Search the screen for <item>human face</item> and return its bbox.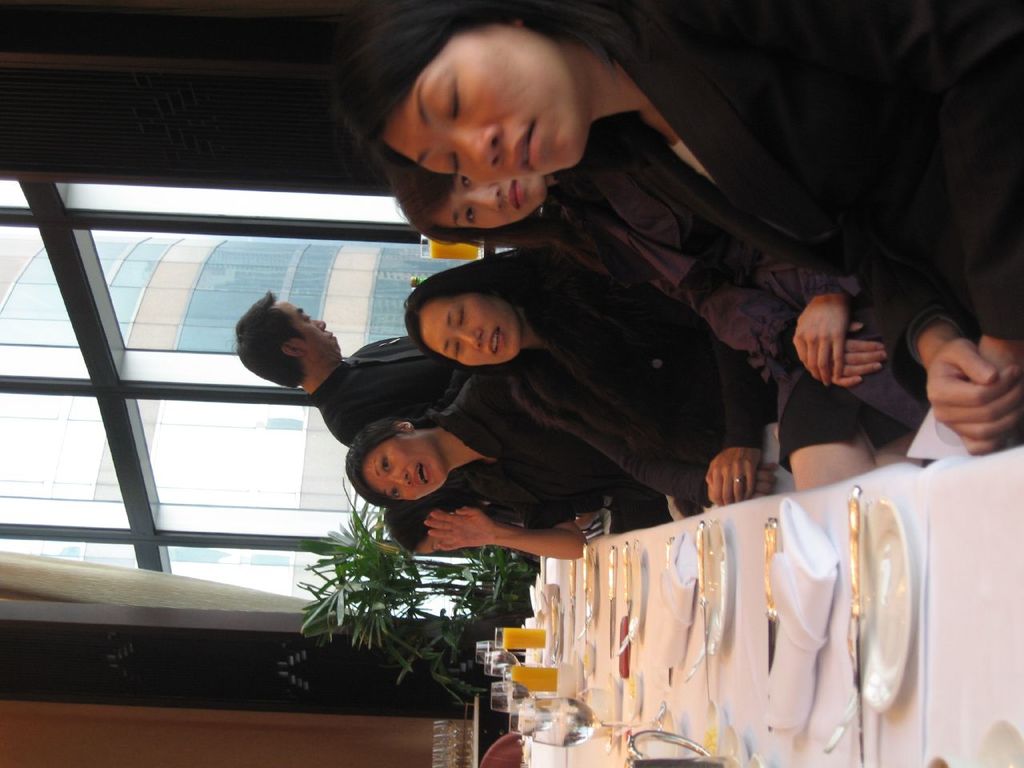
Found: bbox=[365, 433, 445, 503].
